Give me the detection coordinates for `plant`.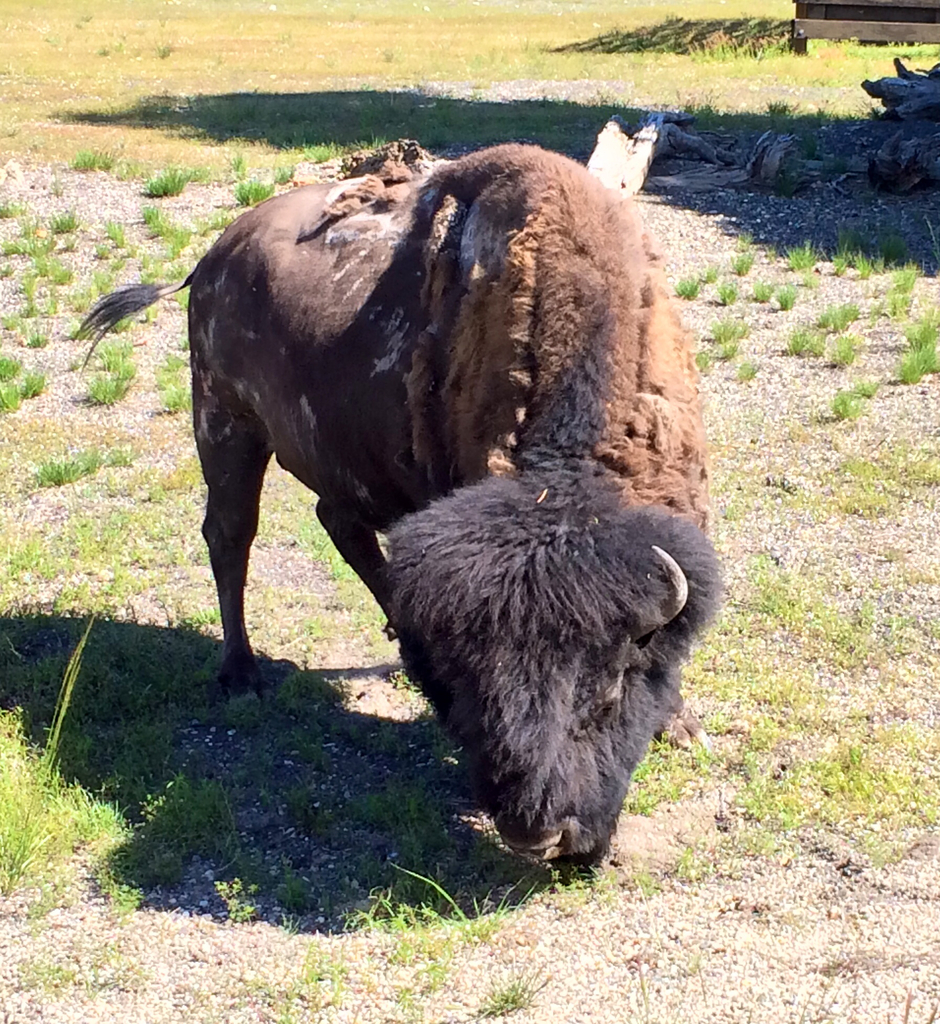
[233,177,279,211].
